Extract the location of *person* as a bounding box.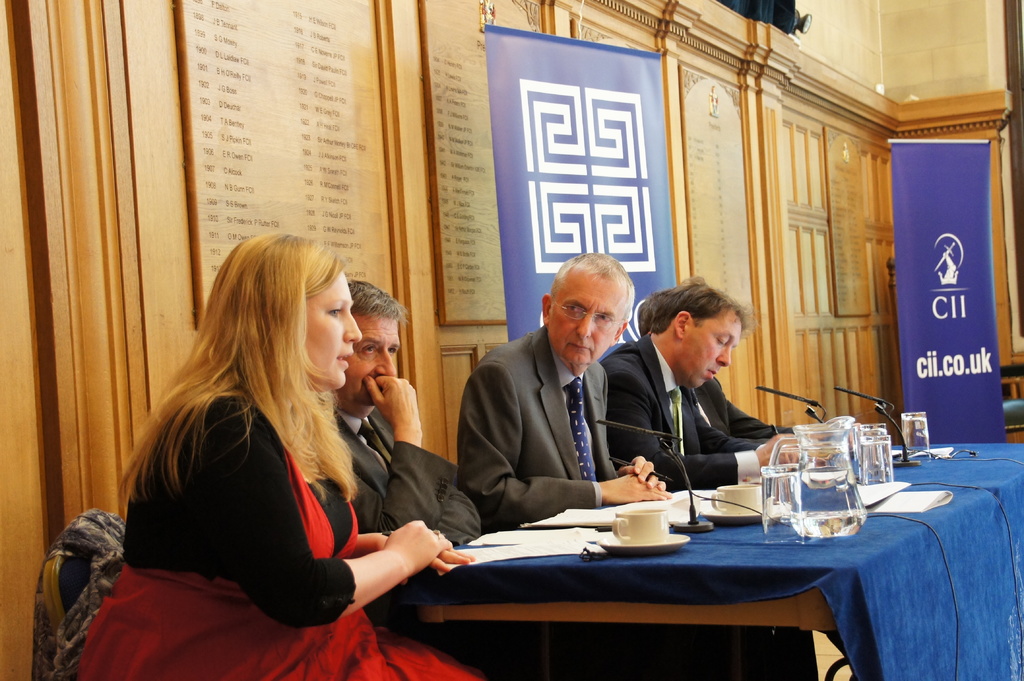
(x1=637, y1=298, x2=793, y2=443).
